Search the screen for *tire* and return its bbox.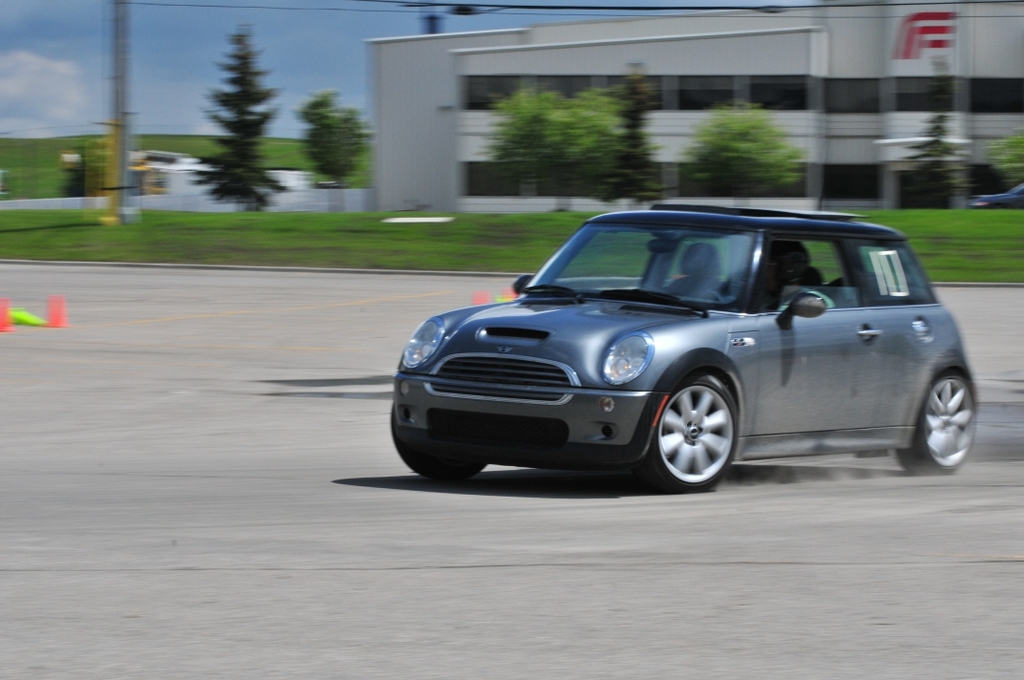
Found: pyautogui.locateOnScreen(892, 352, 977, 478).
